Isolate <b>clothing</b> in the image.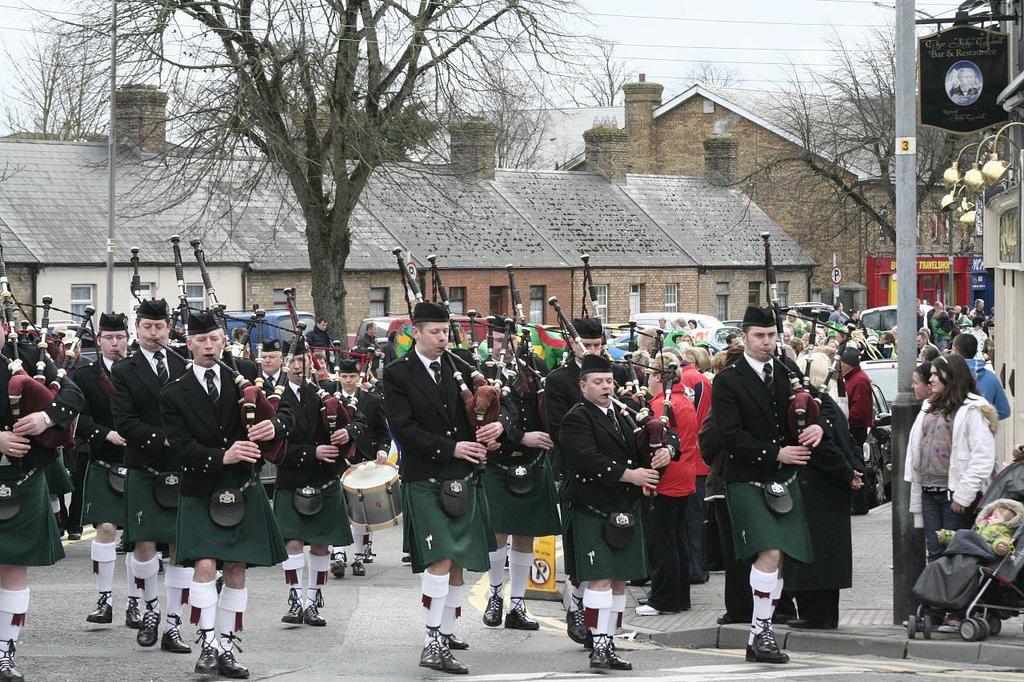
Isolated region: [130,348,264,587].
